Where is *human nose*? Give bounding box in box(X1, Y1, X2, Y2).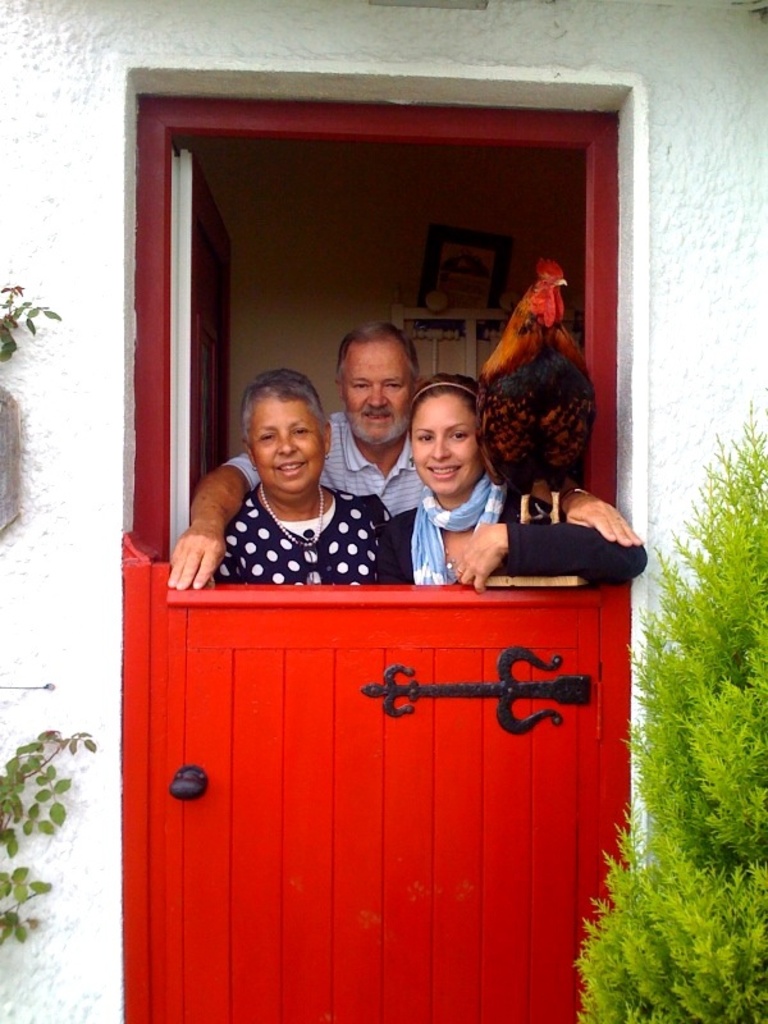
box(367, 384, 389, 412).
